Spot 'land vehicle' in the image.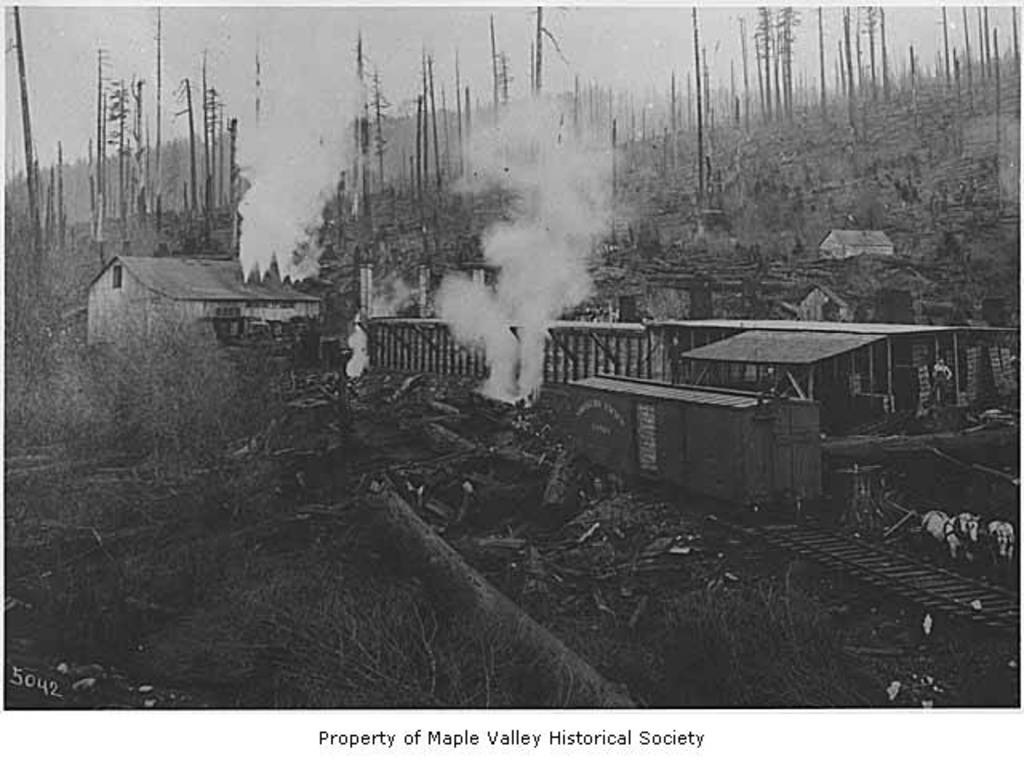
'land vehicle' found at 570 370 827 523.
